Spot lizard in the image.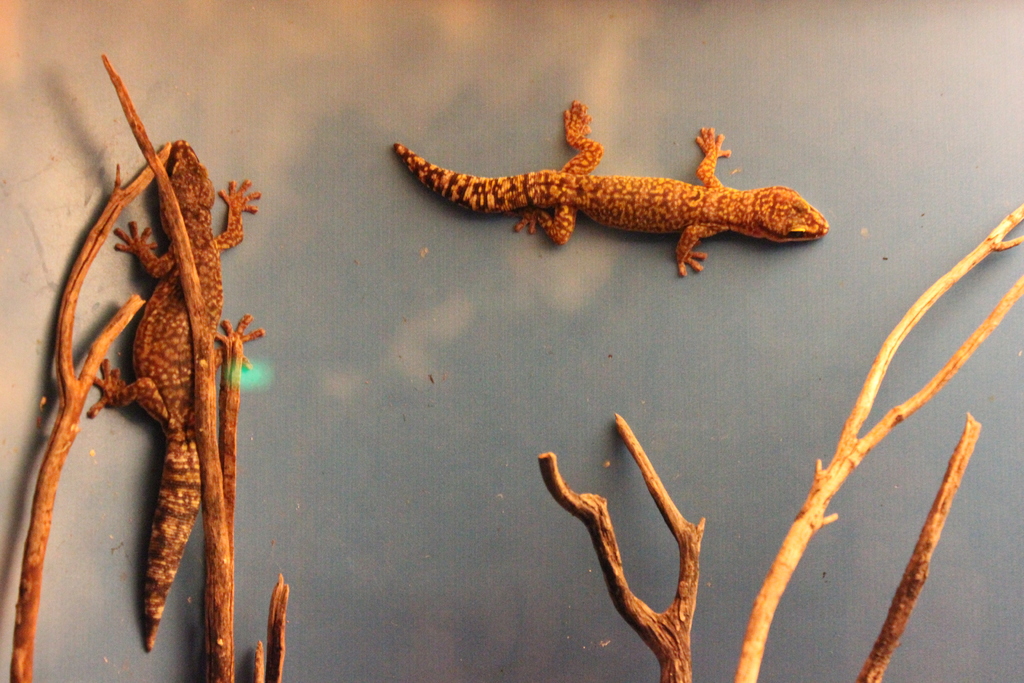
lizard found at (left=392, top=92, right=822, bottom=277).
